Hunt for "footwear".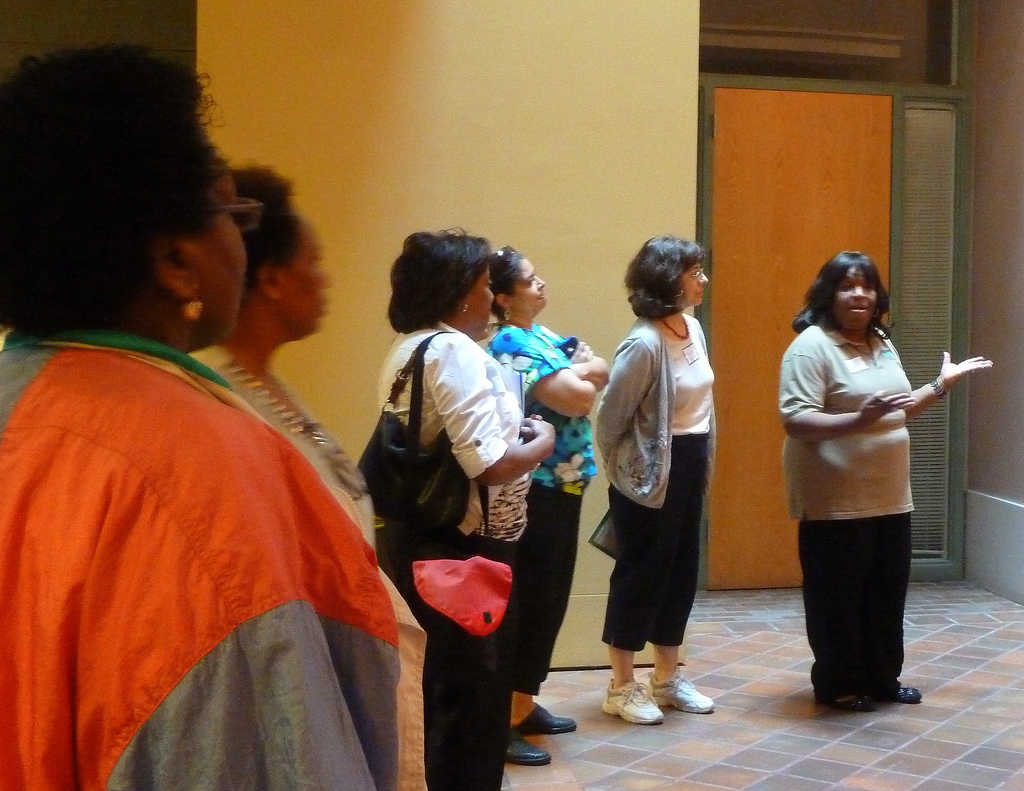
Hunted down at (x1=514, y1=701, x2=579, y2=731).
